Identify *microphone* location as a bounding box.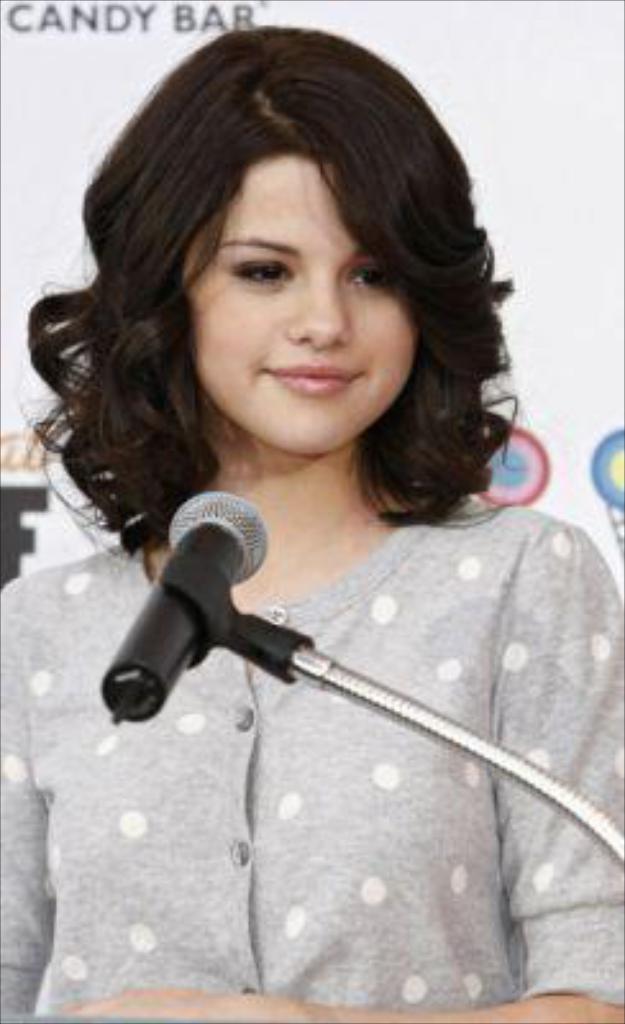
95, 486, 287, 740.
